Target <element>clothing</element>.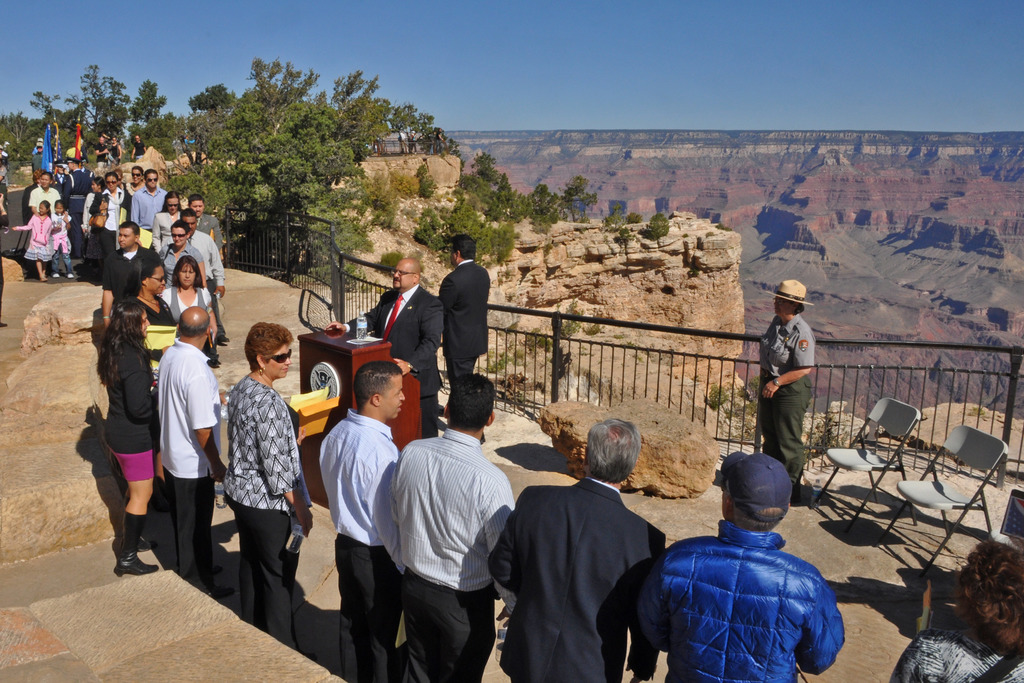
Target region: [left=101, top=345, right=154, bottom=479].
